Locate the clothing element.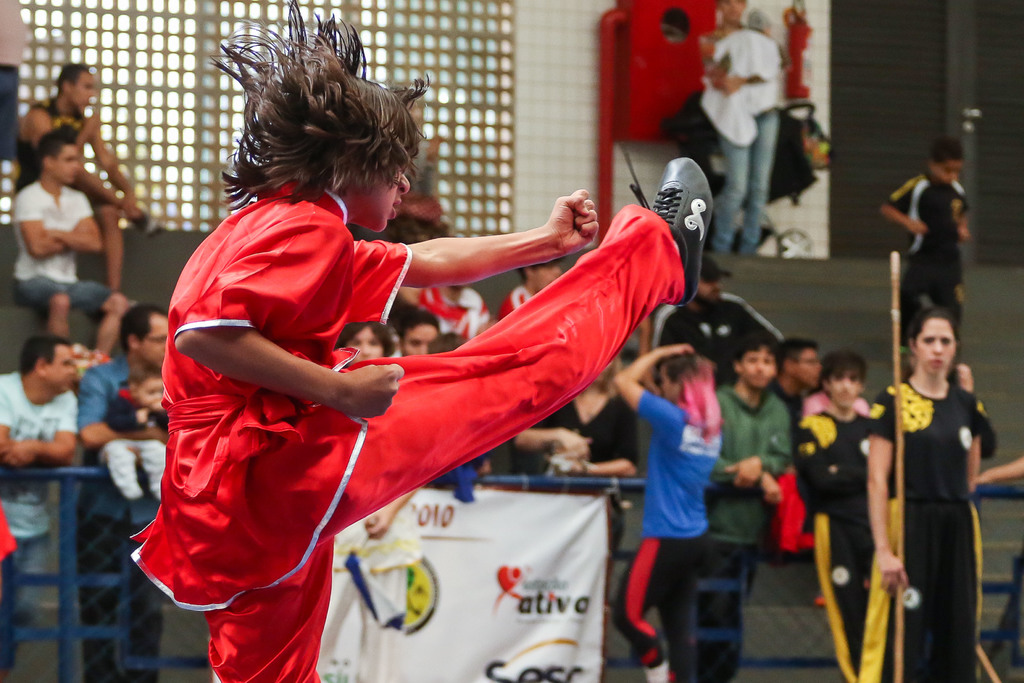
Element bbox: (left=788, top=399, right=908, bottom=682).
